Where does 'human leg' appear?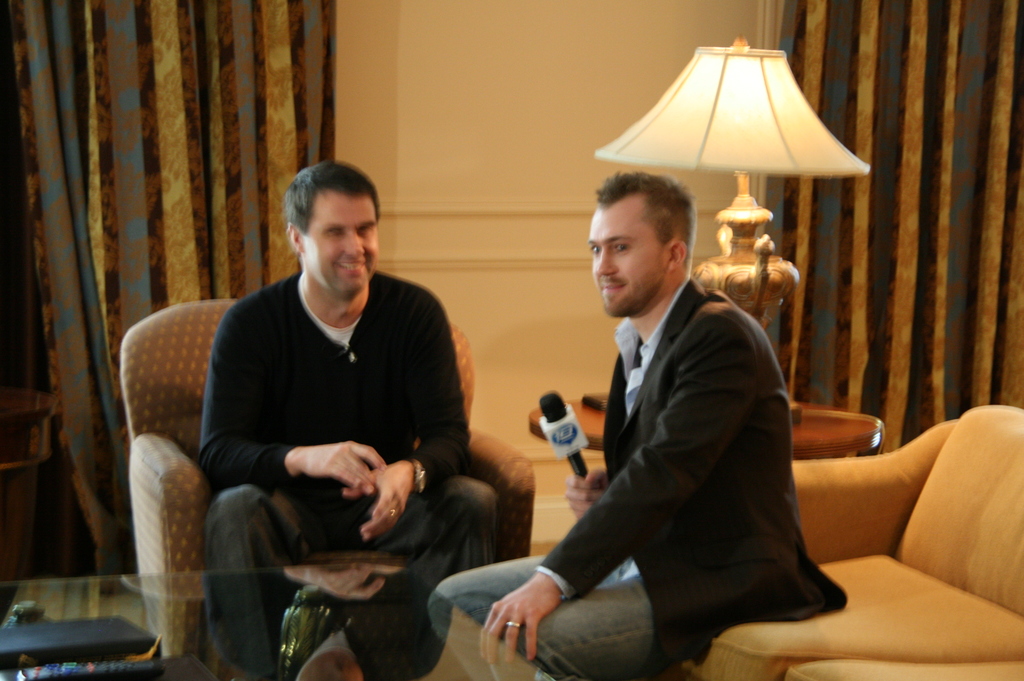
Appears at {"x1": 477, "y1": 571, "x2": 664, "y2": 680}.
